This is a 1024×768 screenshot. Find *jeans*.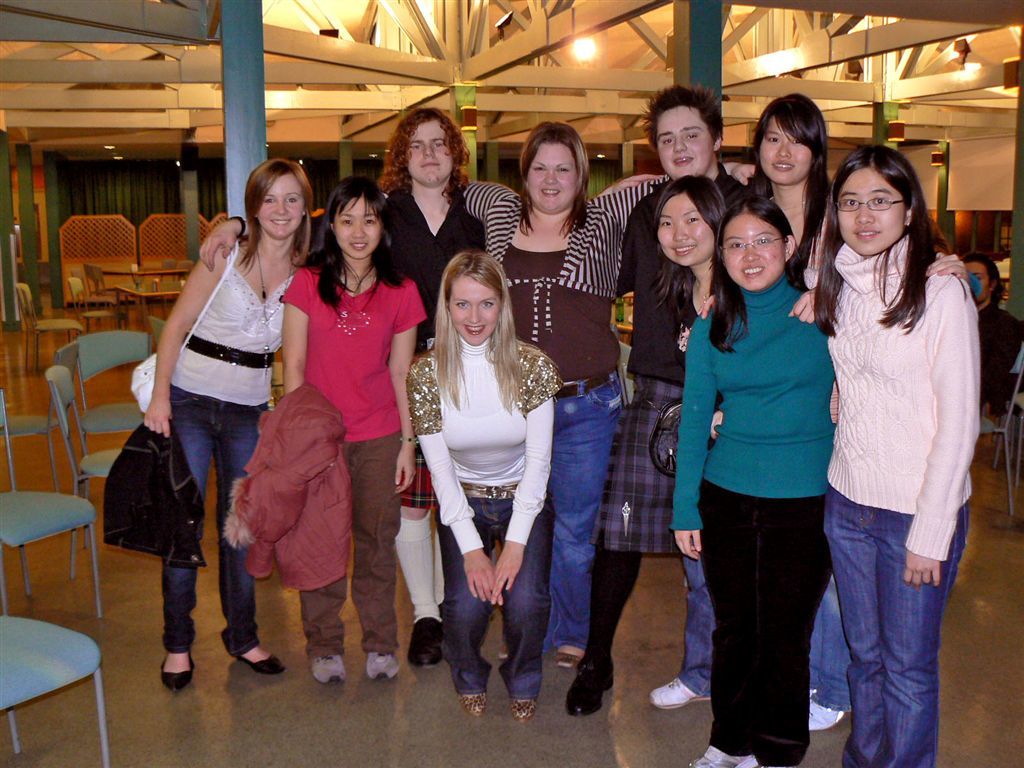
Bounding box: 810,577,853,711.
